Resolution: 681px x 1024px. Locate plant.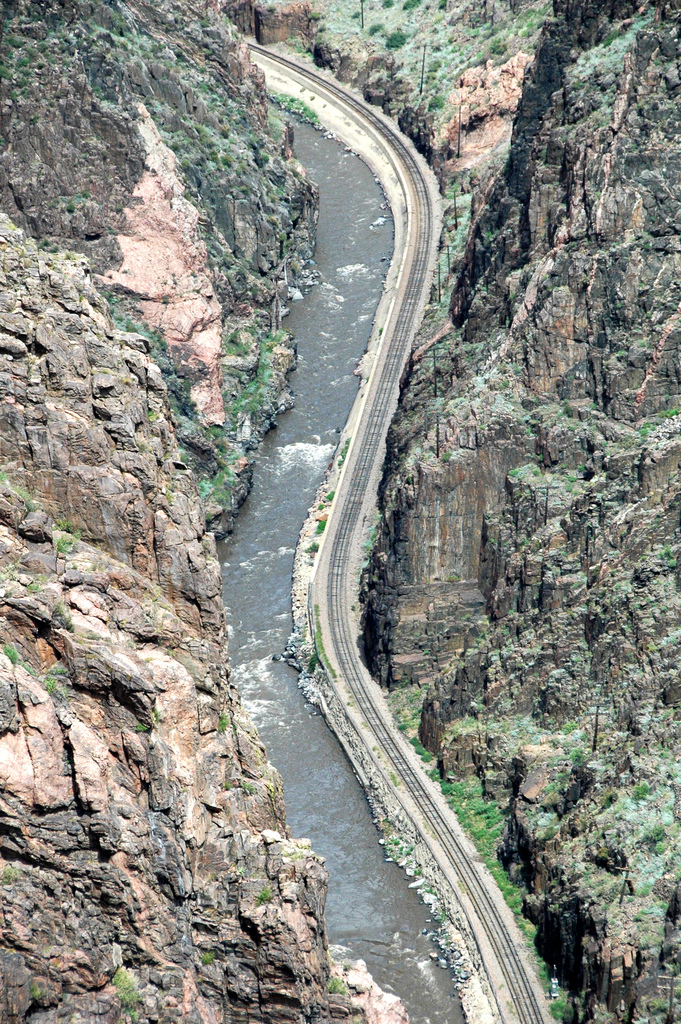
(x1=433, y1=780, x2=509, y2=865).
